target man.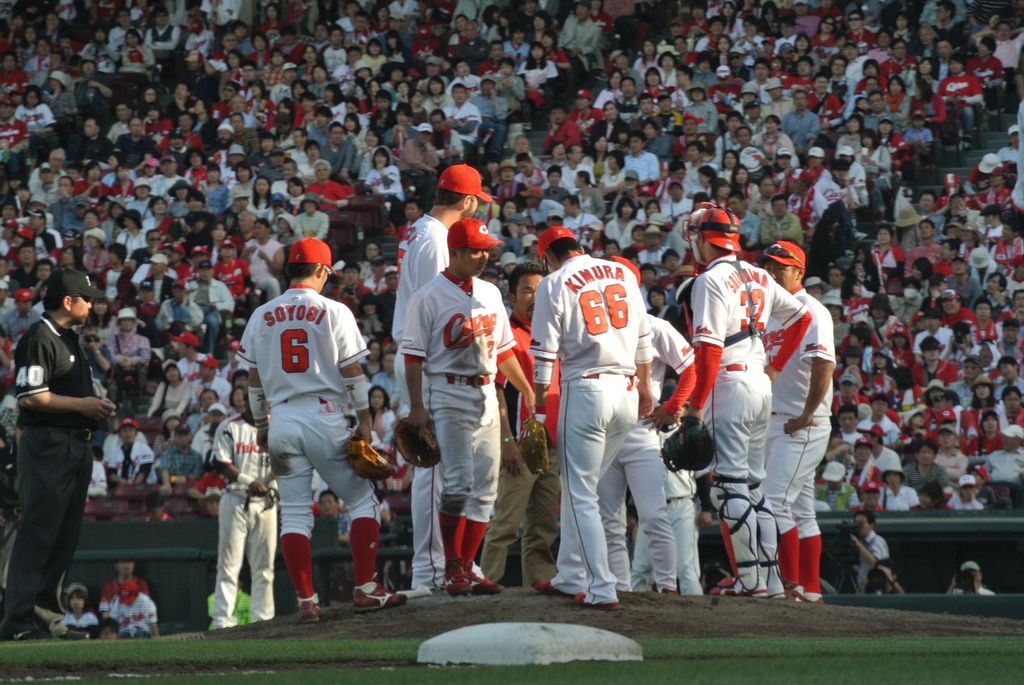
Target region: (x1=514, y1=180, x2=666, y2=610).
